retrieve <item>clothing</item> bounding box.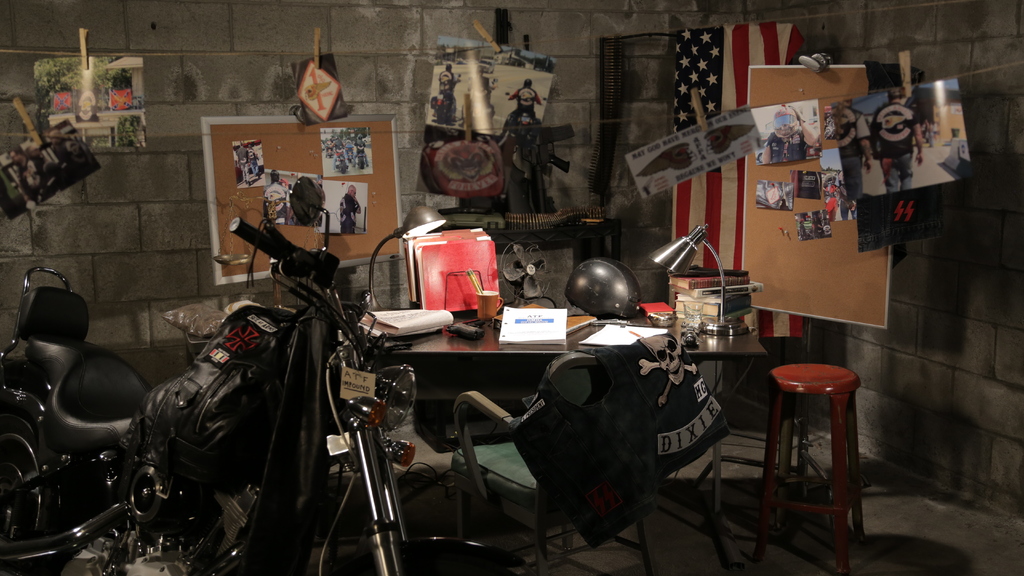
Bounding box: {"x1": 868, "y1": 102, "x2": 920, "y2": 194}.
